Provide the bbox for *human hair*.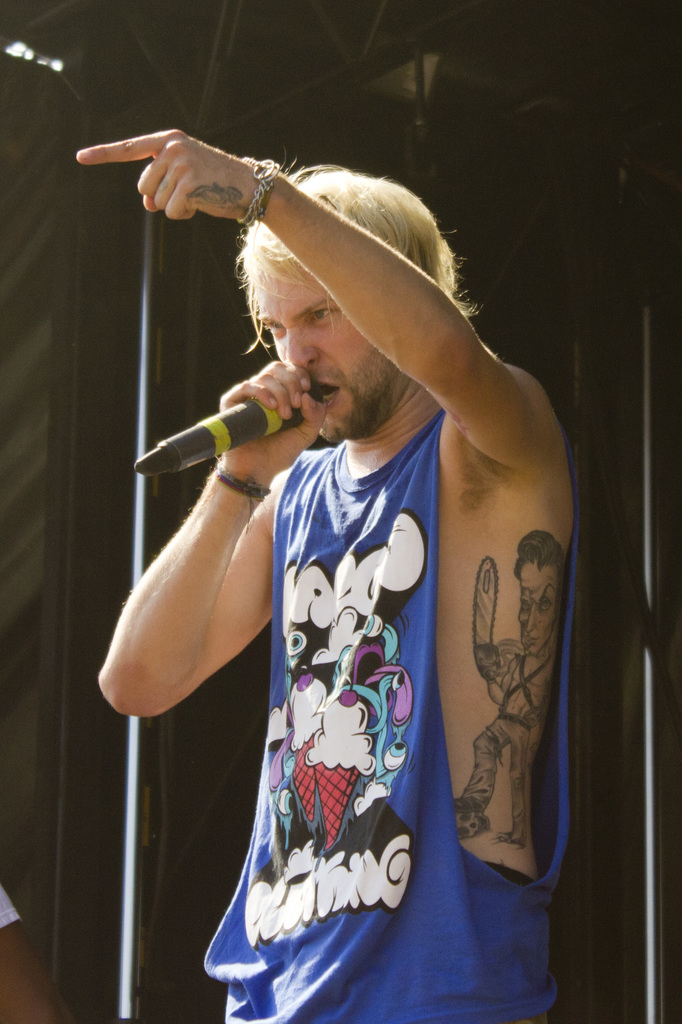
(240,163,484,340).
